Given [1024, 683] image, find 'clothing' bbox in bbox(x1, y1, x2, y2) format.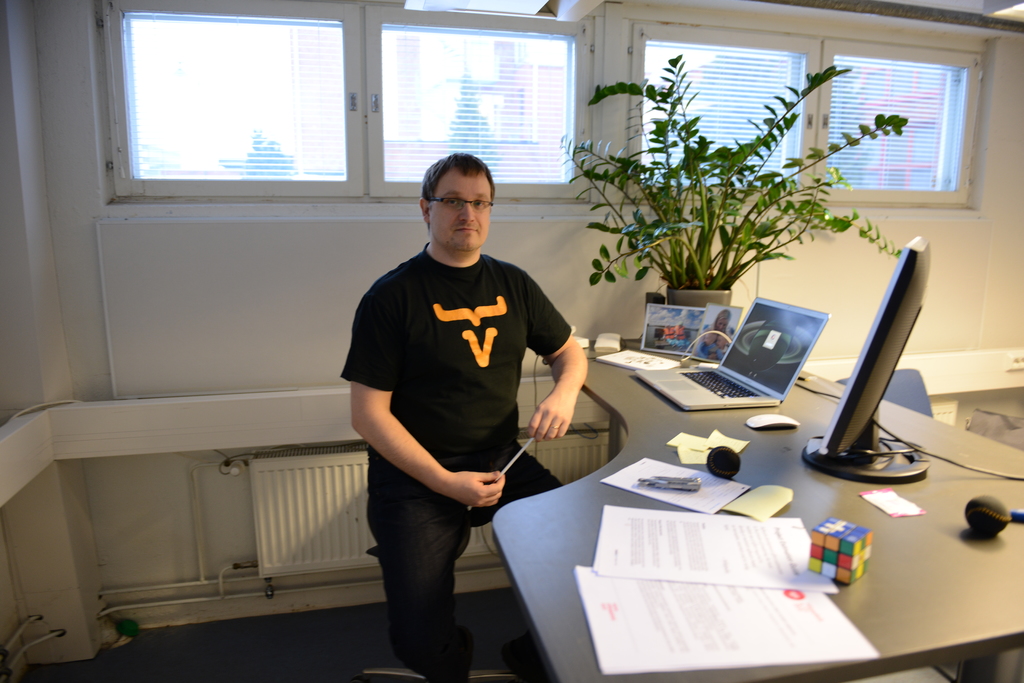
bbox(339, 247, 573, 682).
